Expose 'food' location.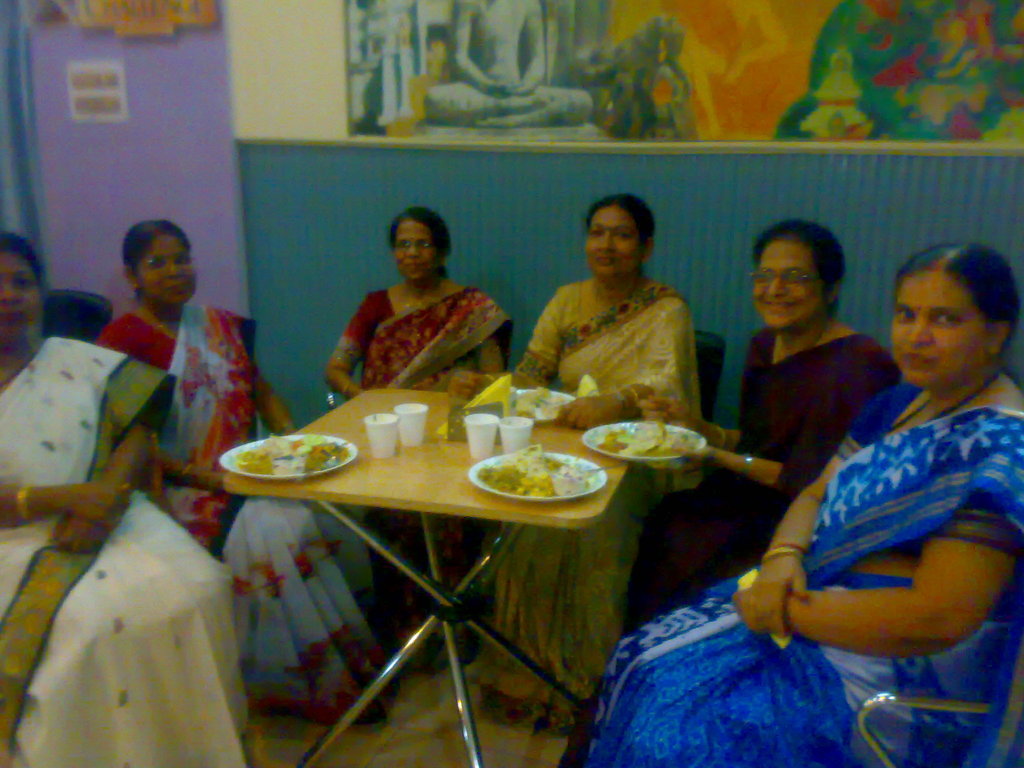
Exposed at 483/451/588/496.
